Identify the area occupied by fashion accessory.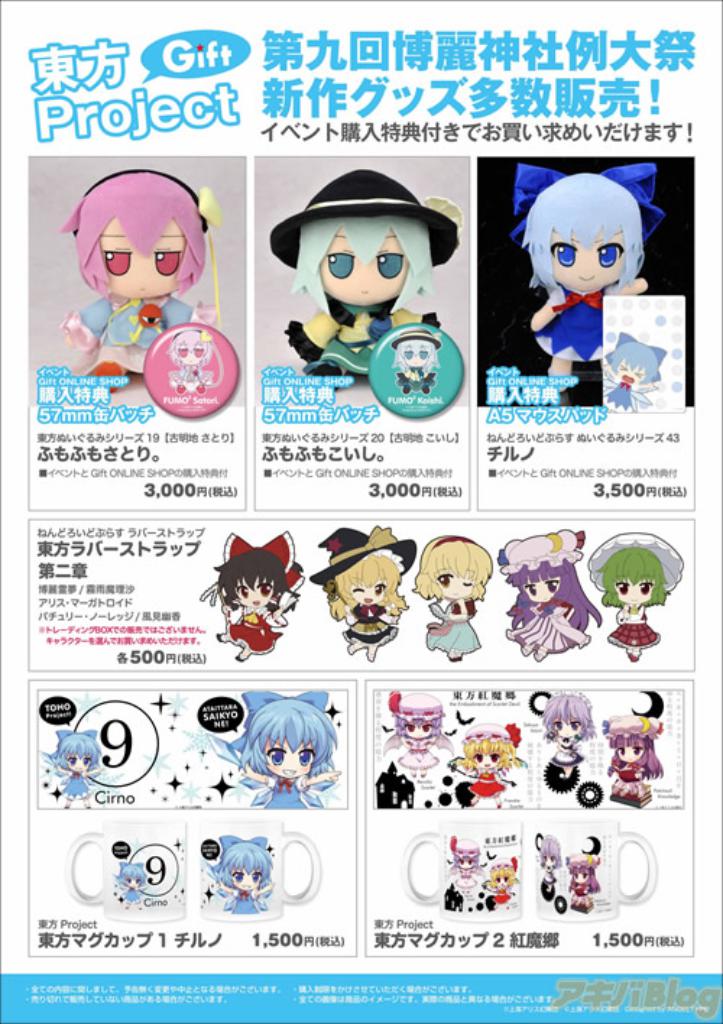
Area: bbox=(388, 325, 442, 350).
